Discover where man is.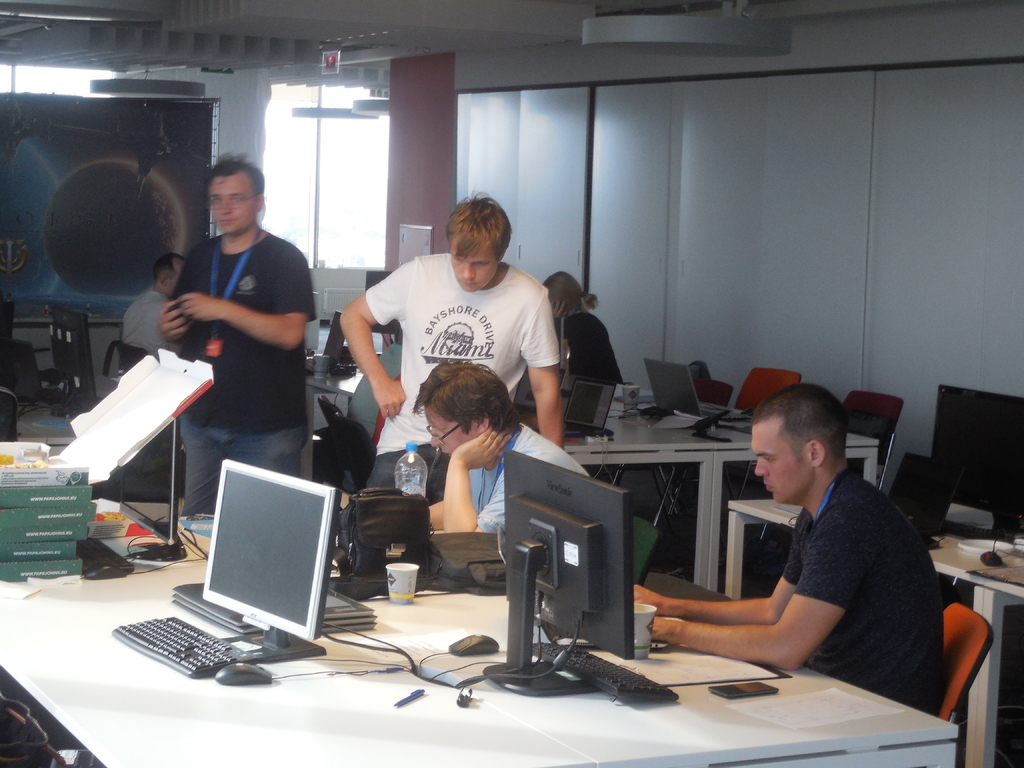
Discovered at 413:357:593:532.
